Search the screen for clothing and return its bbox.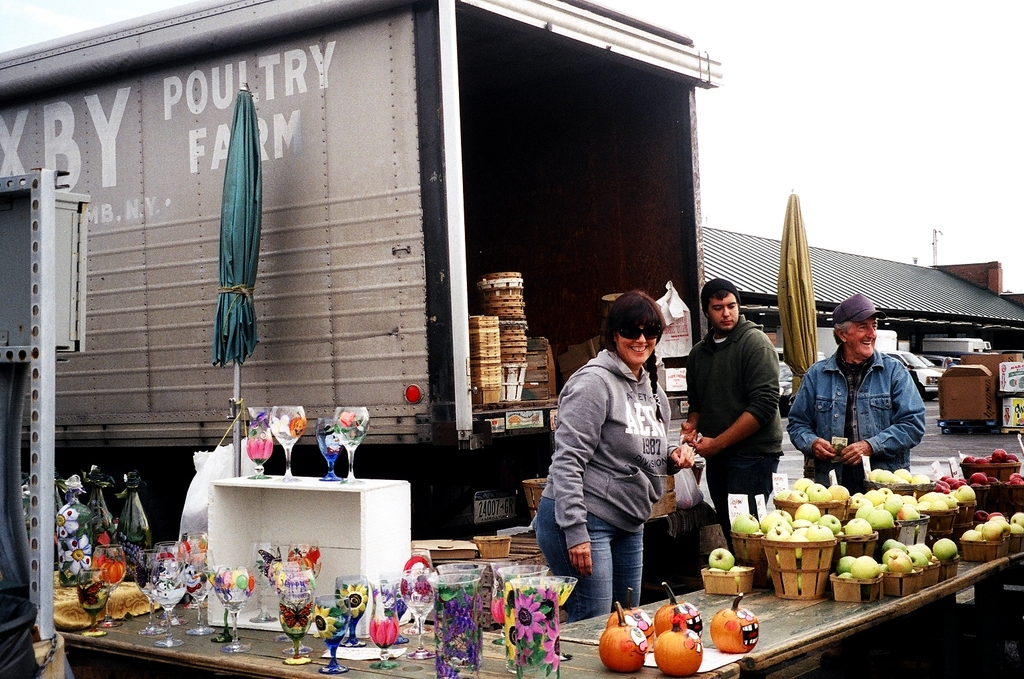
Found: x1=547 y1=307 x2=709 y2=617.
